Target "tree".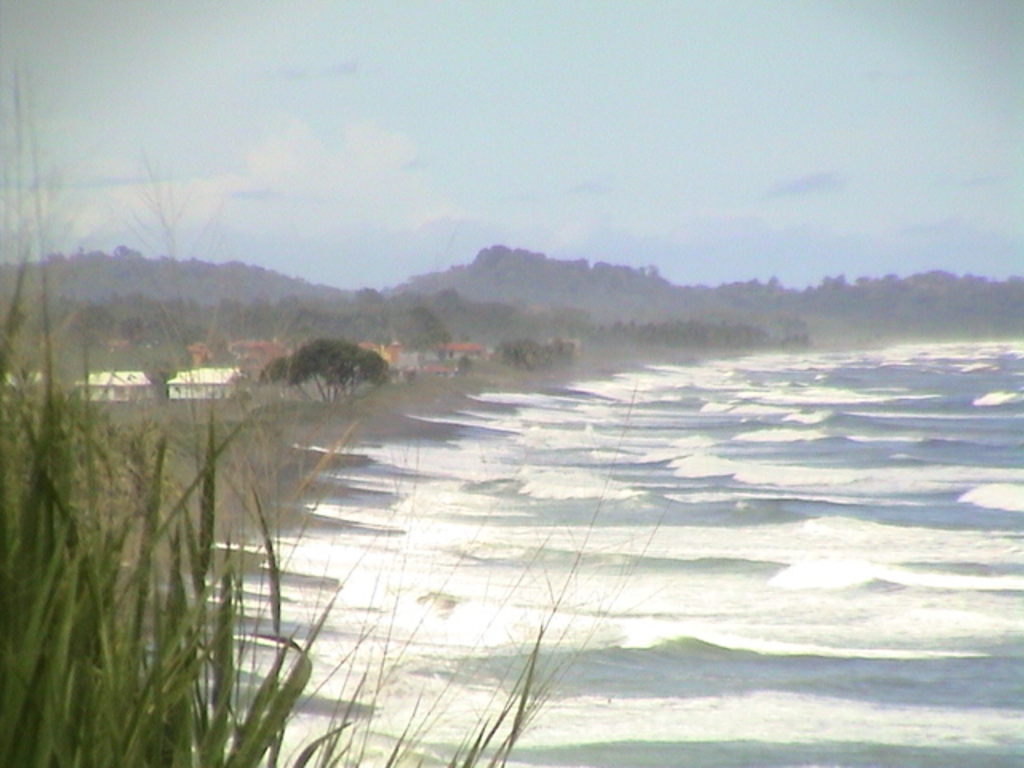
Target region: [x1=0, y1=141, x2=51, y2=301].
